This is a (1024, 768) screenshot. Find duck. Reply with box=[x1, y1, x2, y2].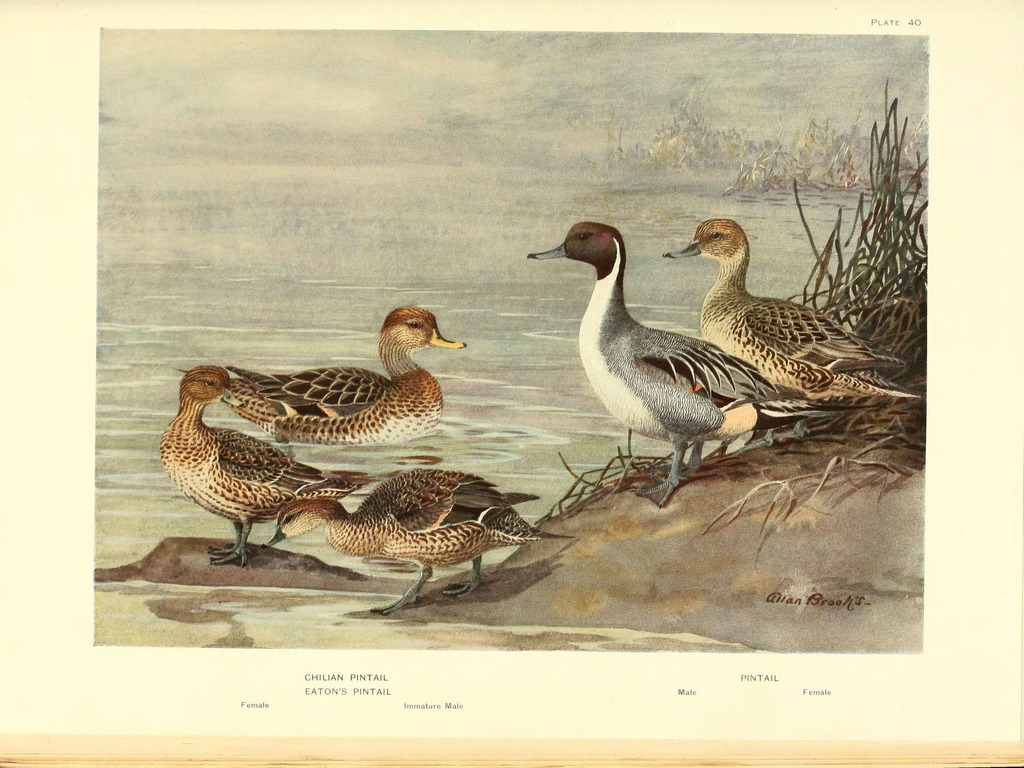
box=[677, 199, 876, 436].
